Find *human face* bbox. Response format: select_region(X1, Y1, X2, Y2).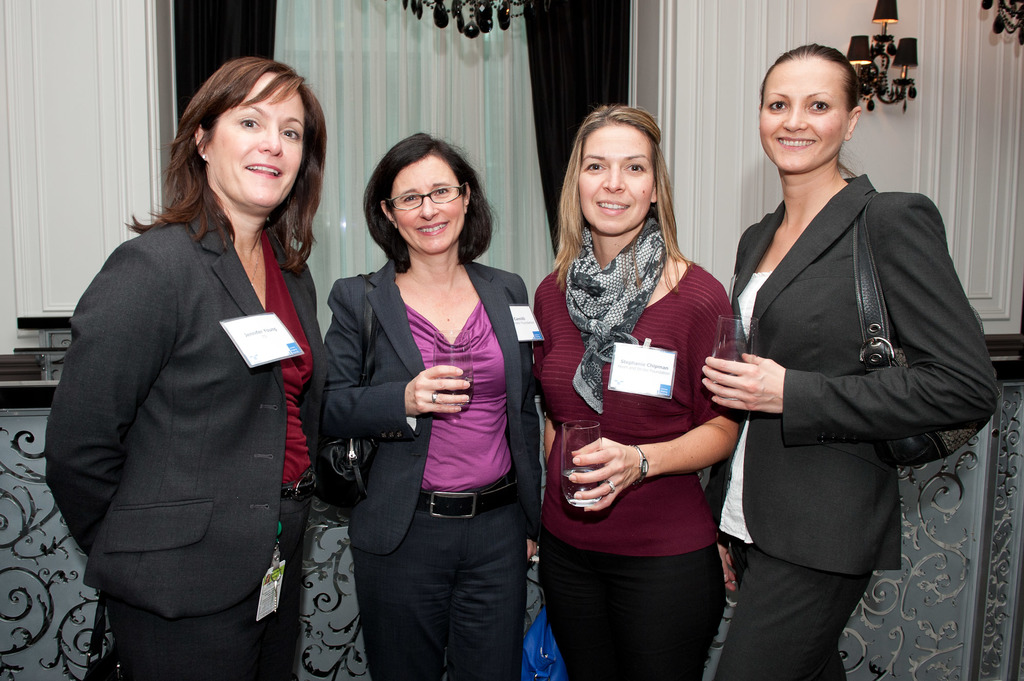
select_region(579, 122, 656, 237).
